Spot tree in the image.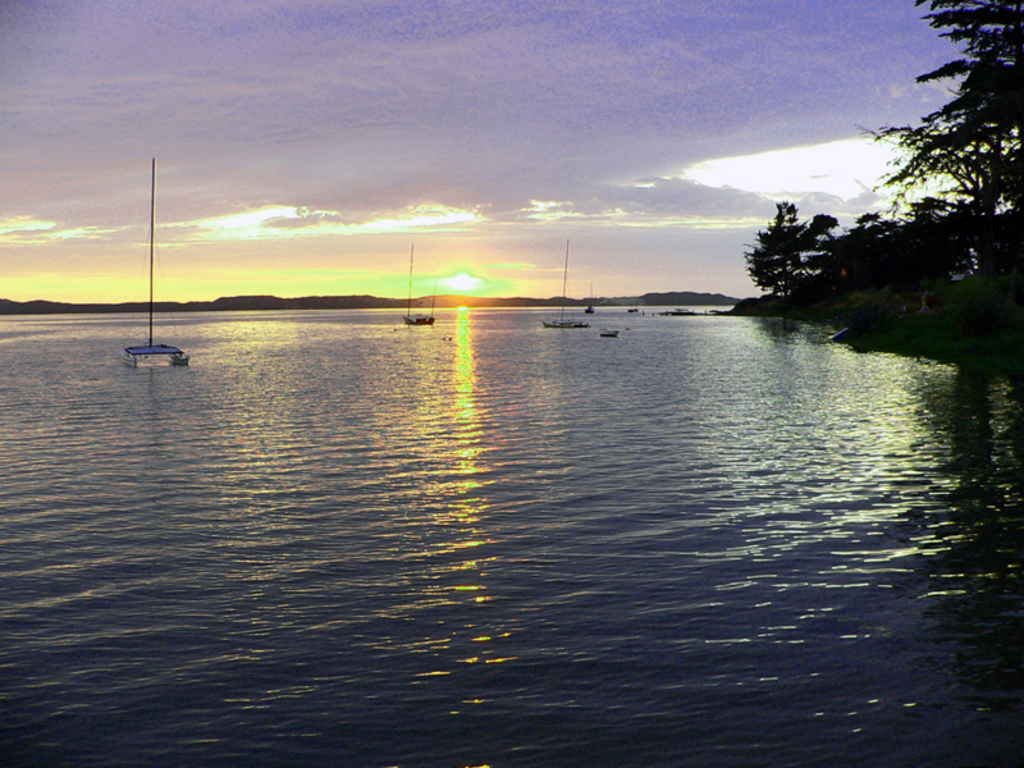
tree found at {"left": 869, "top": 0, "right": 1023, "bottom": 234}.
